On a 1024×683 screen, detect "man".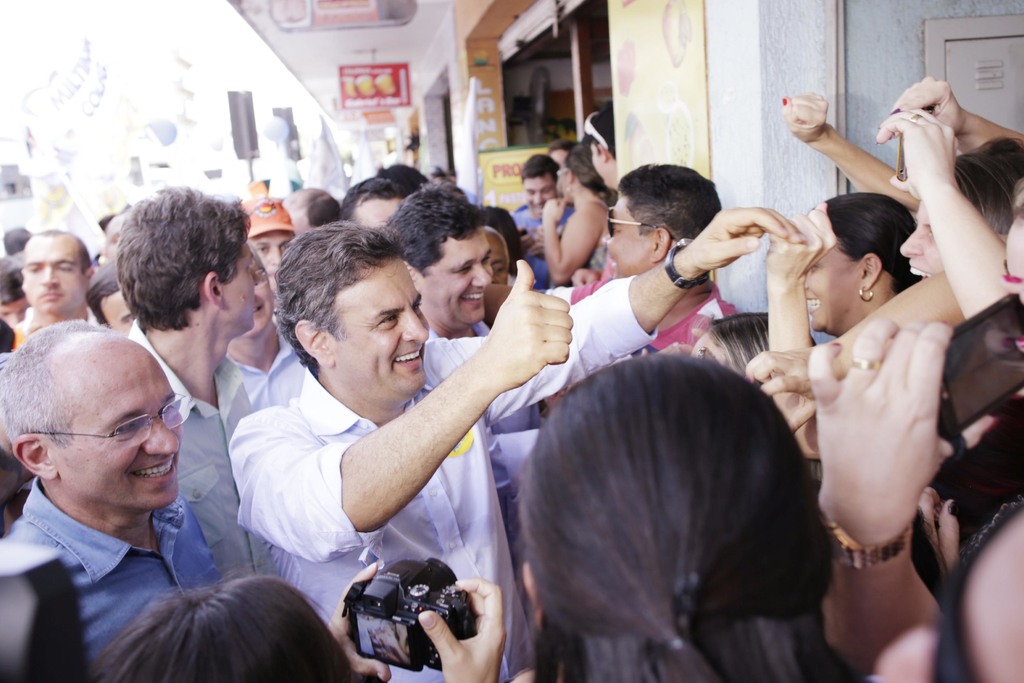
locate(360, 181, 532, 348).
